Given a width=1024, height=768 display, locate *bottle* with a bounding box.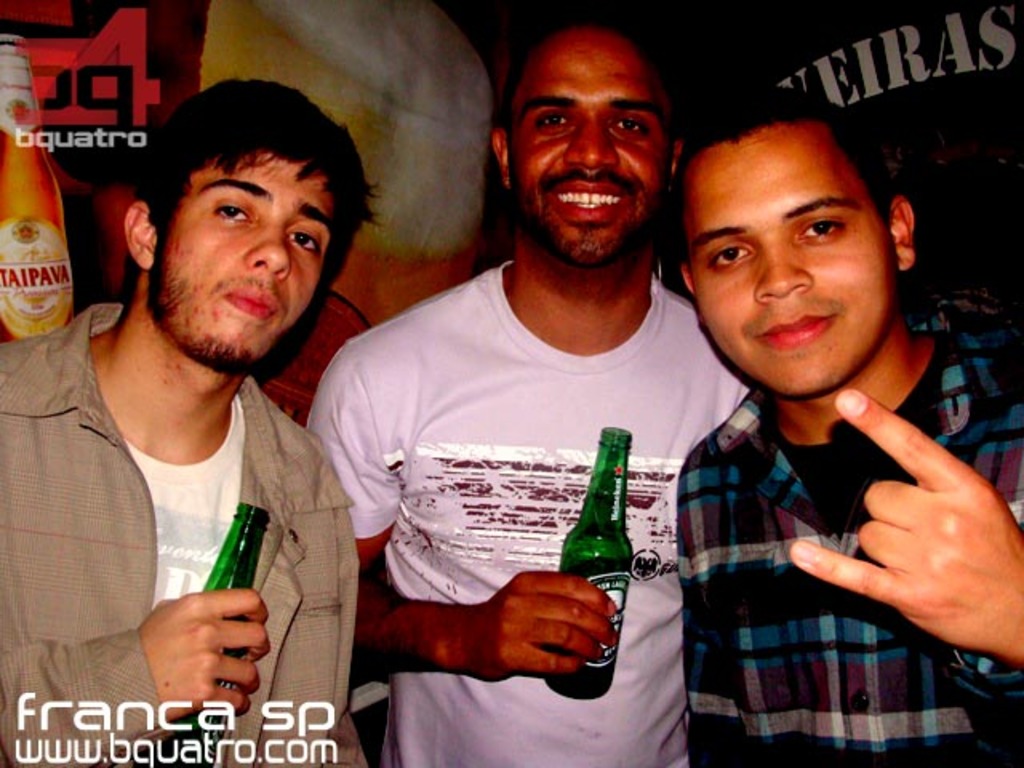
Located: (539,424,637,701).
